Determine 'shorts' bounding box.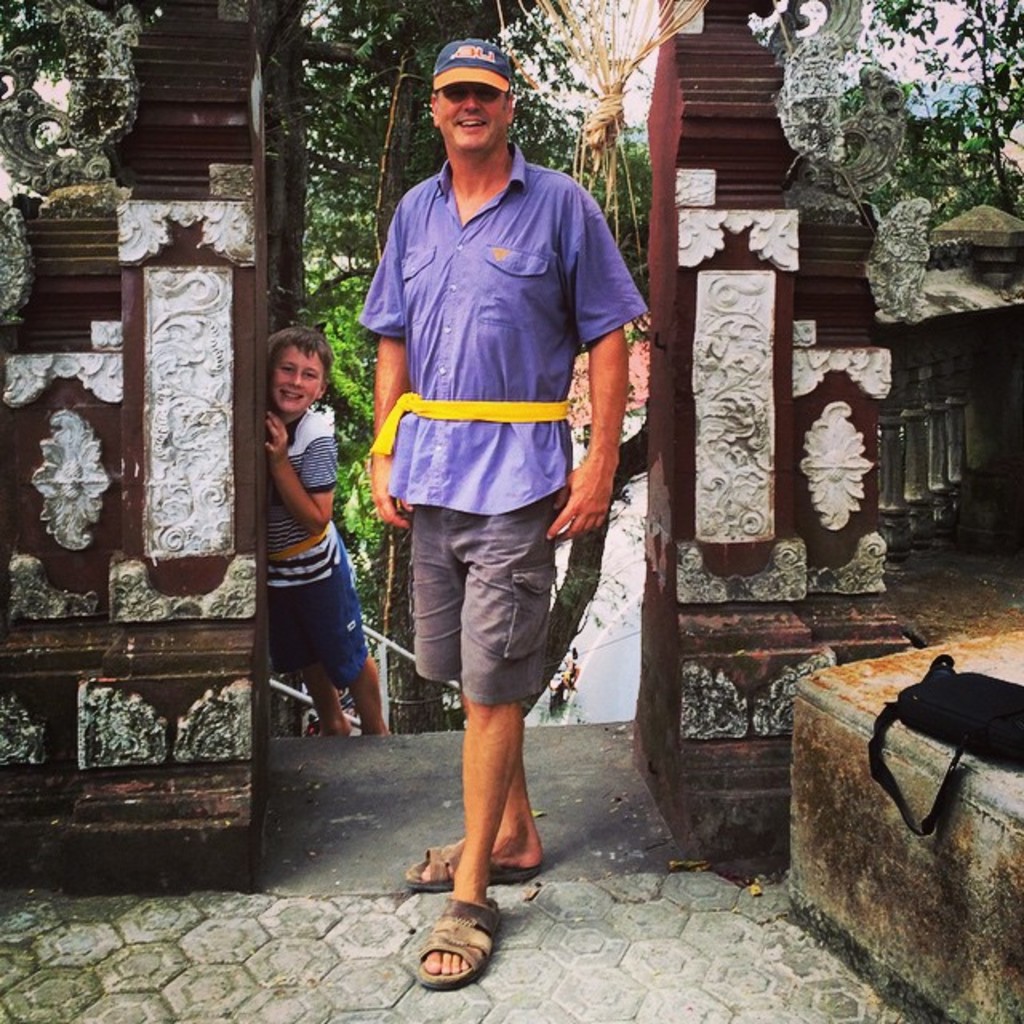
Determined: BBox(264, 533, 368, 693).
